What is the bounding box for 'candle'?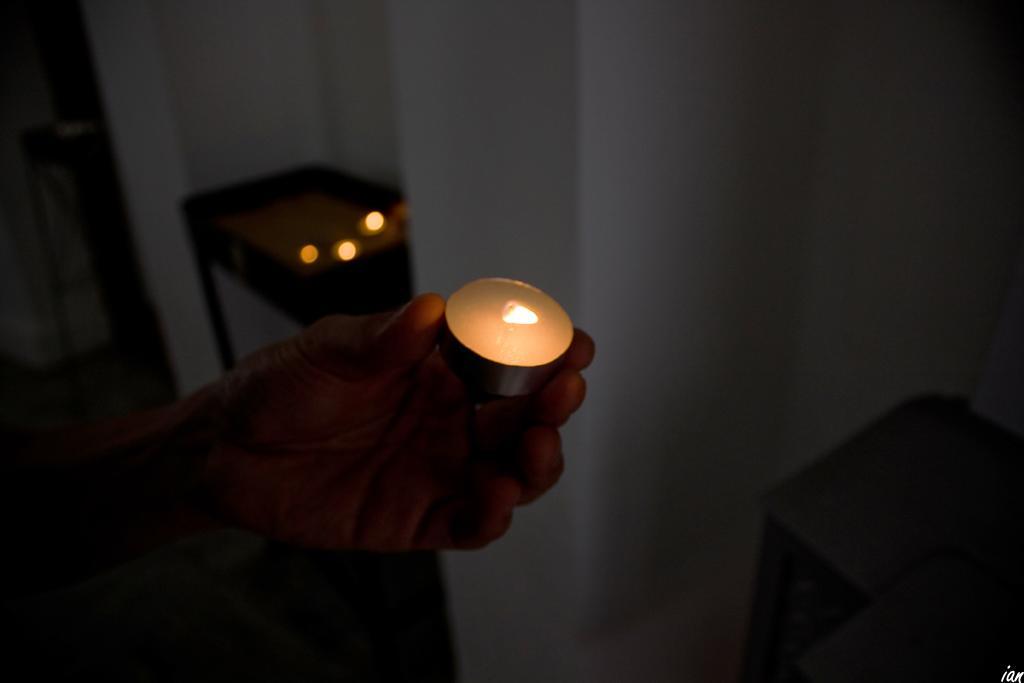
crop(437, 275, 580, 400).
